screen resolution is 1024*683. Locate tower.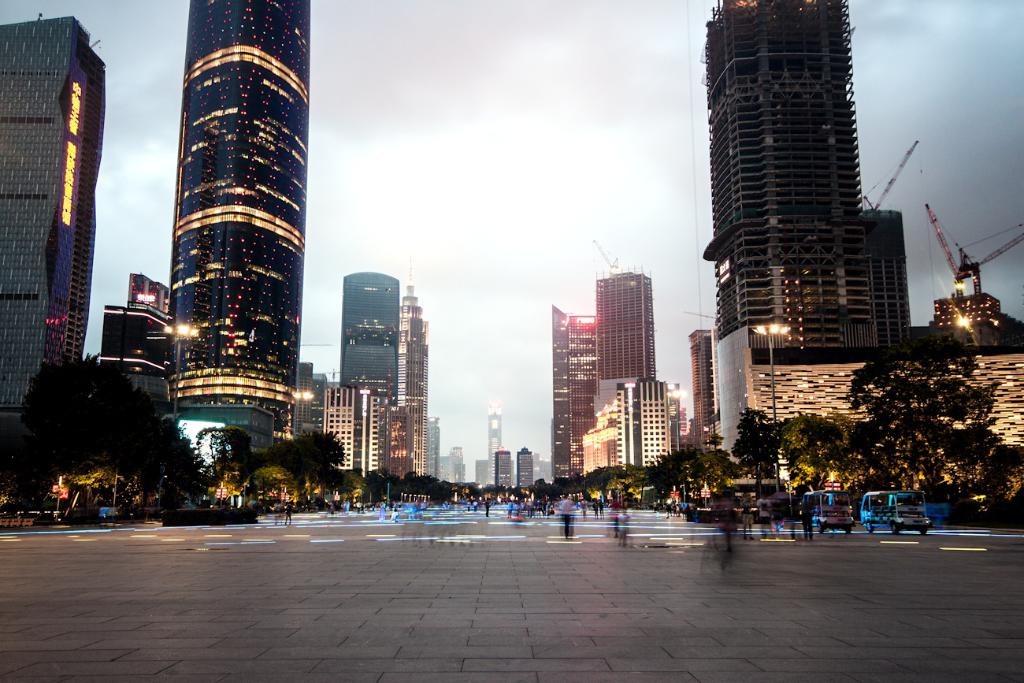
(left=0, top=16, right=93, bottom=423).
